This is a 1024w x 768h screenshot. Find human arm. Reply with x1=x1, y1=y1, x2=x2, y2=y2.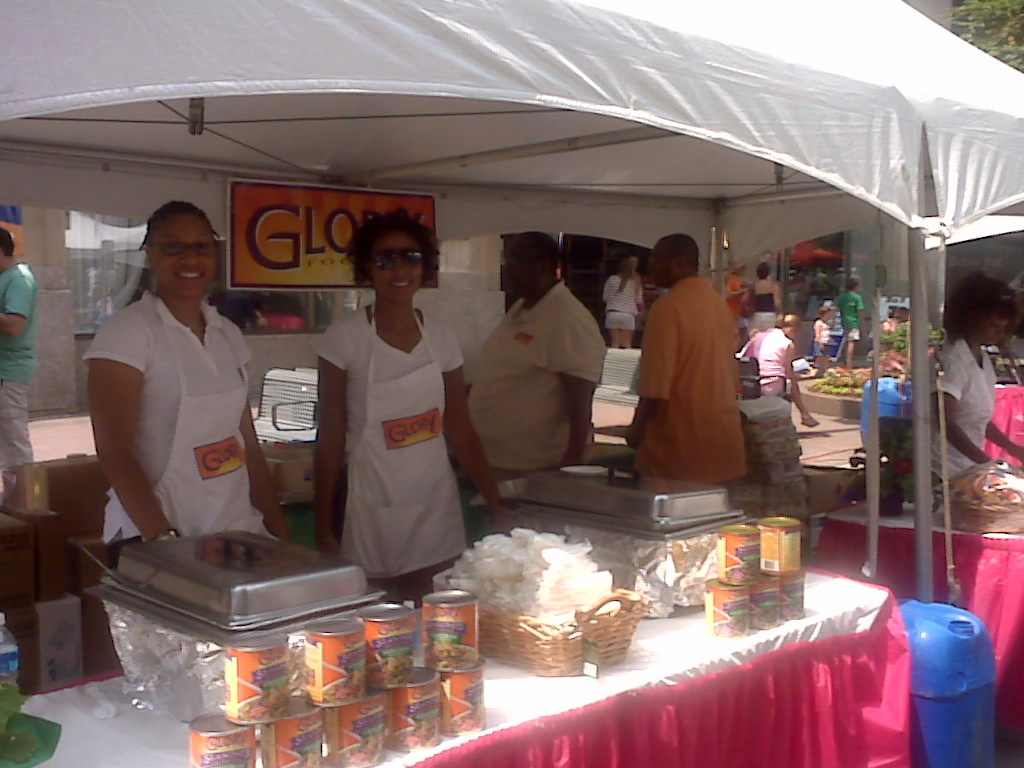
x1=628, y1=299, x2=676, y2=453.
